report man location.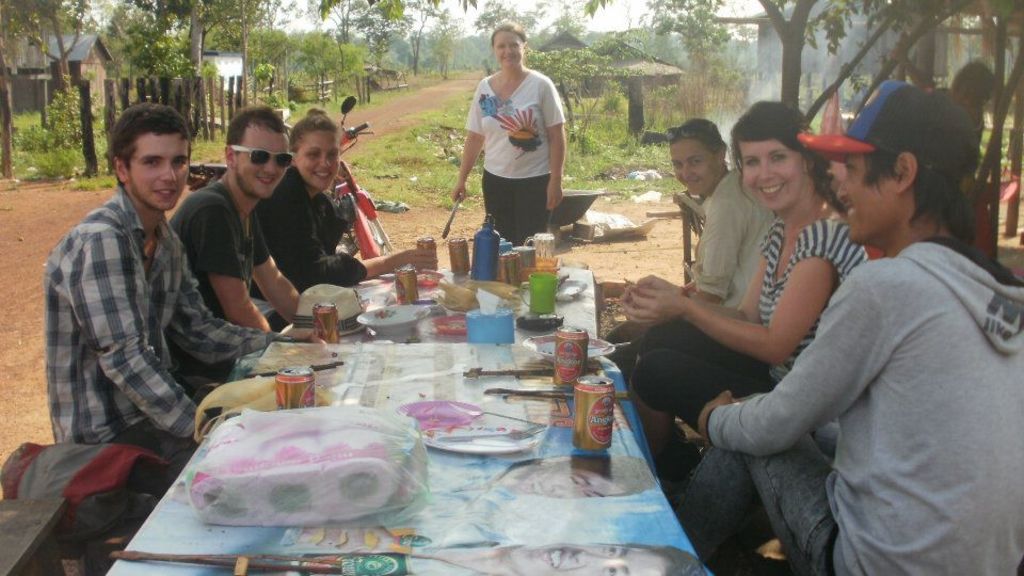
Report: {"x1": 50, "y1": 103, "x2": 323, "y2": 470}.
